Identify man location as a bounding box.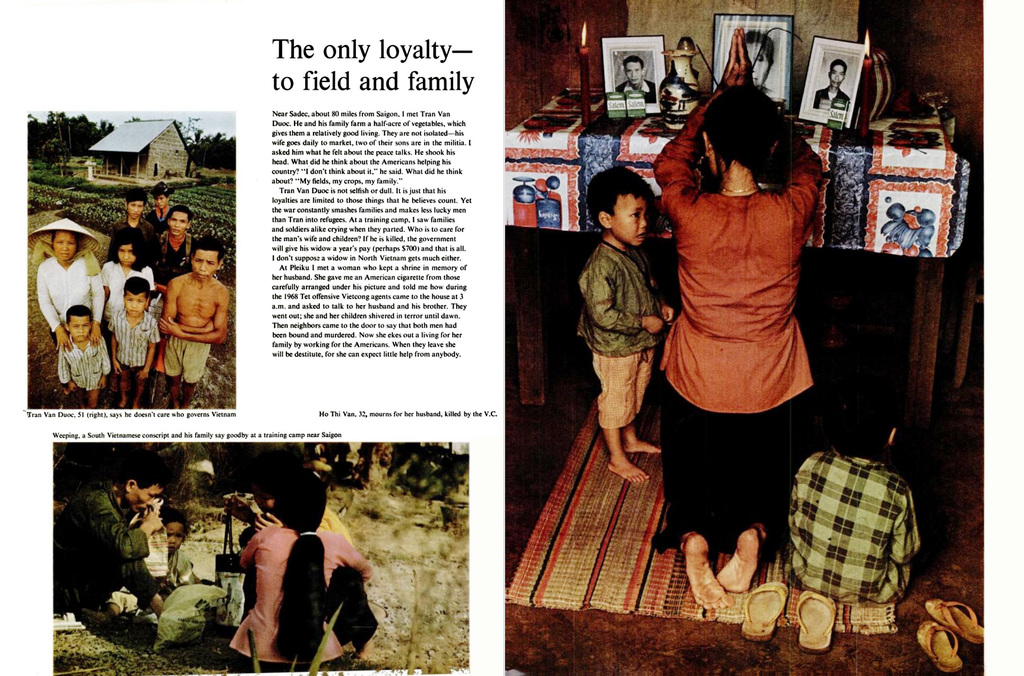
left=157, top=232, right=232, bottom=410.
